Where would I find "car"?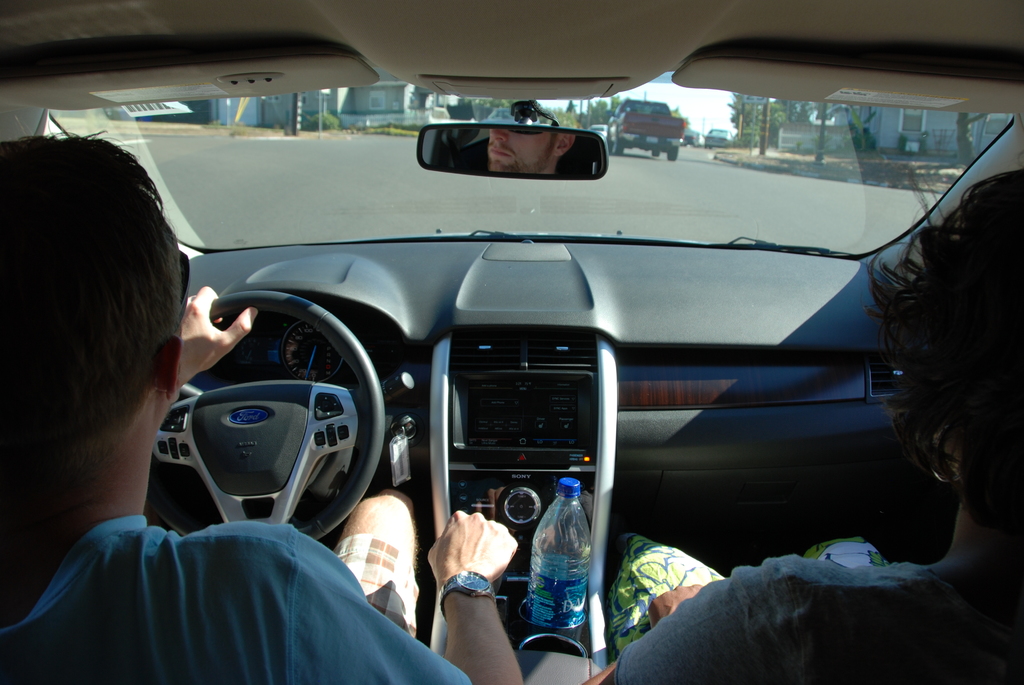
At bbox=[483, 106, 540, 125].
